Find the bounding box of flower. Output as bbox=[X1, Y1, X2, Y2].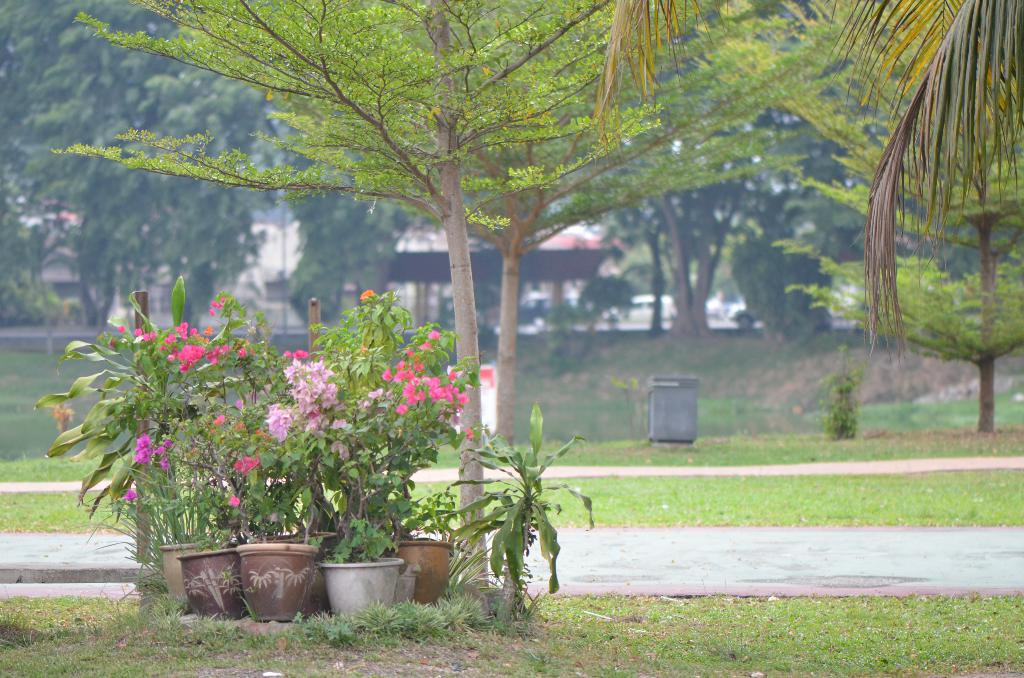
bbox=[148, 333, 155, 343].
